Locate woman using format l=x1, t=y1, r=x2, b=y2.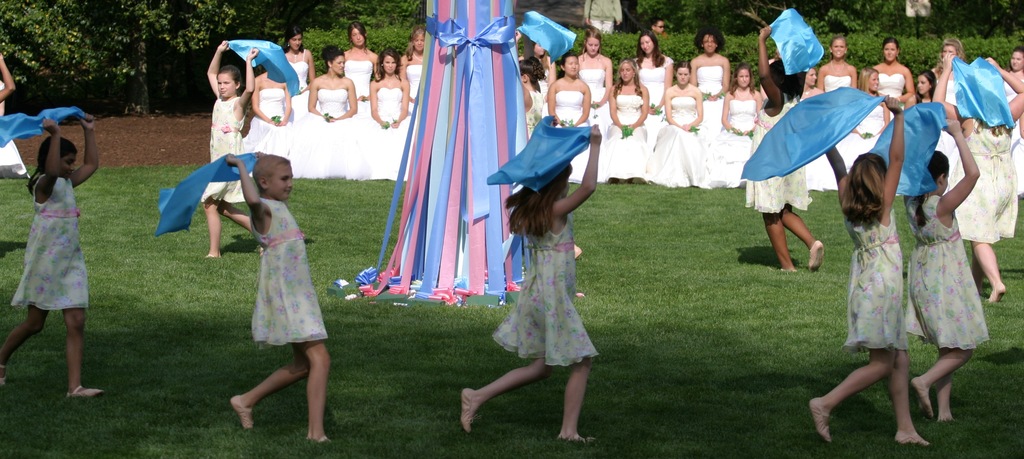
l=402, t=28, r=428, b=109.
